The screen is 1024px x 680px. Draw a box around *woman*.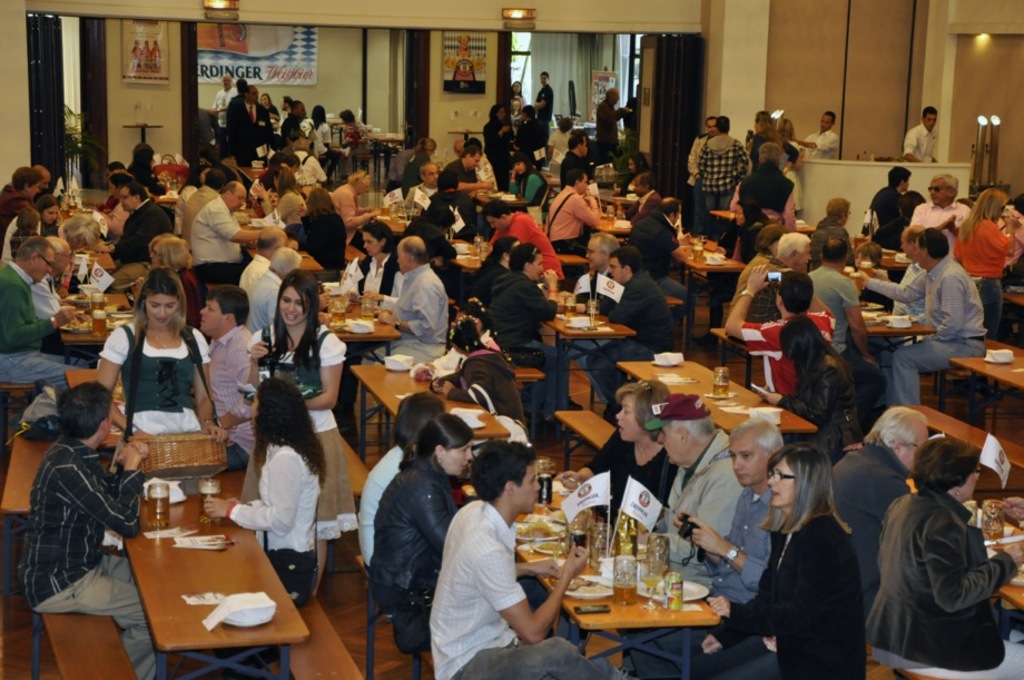
x1=747, y1=109, x2=799, y2=171.
